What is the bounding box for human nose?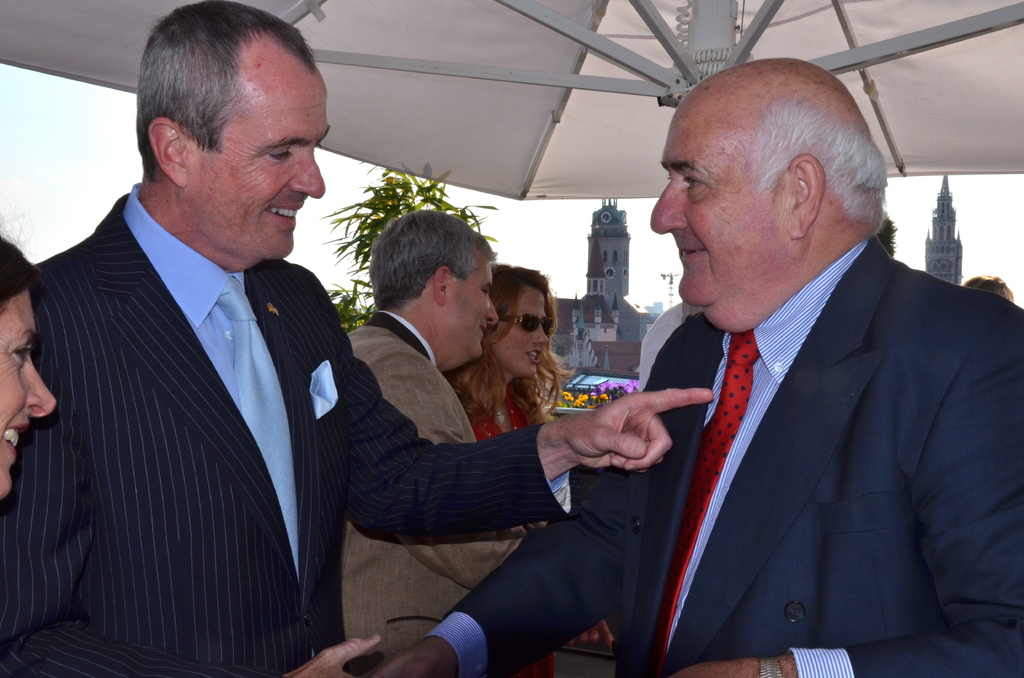
{"x1": 19, "y1": 354, "x2": 58, "y2": 419}.
